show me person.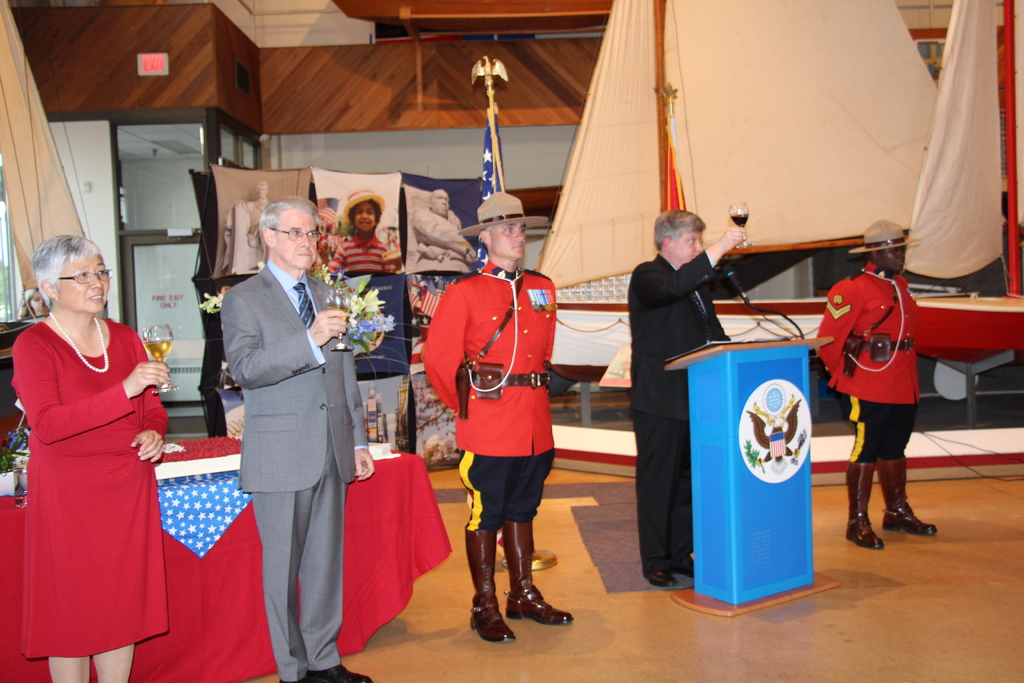
person is here: BBox(12, 235, 169, 682).
